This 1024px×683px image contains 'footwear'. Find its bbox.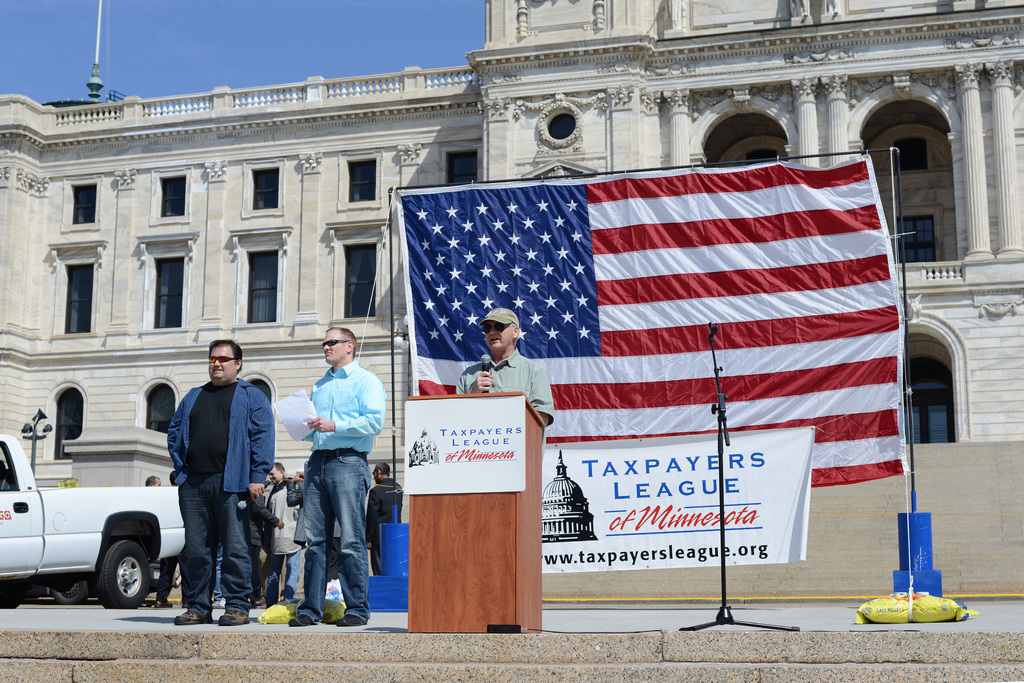
210:598:225:607.
